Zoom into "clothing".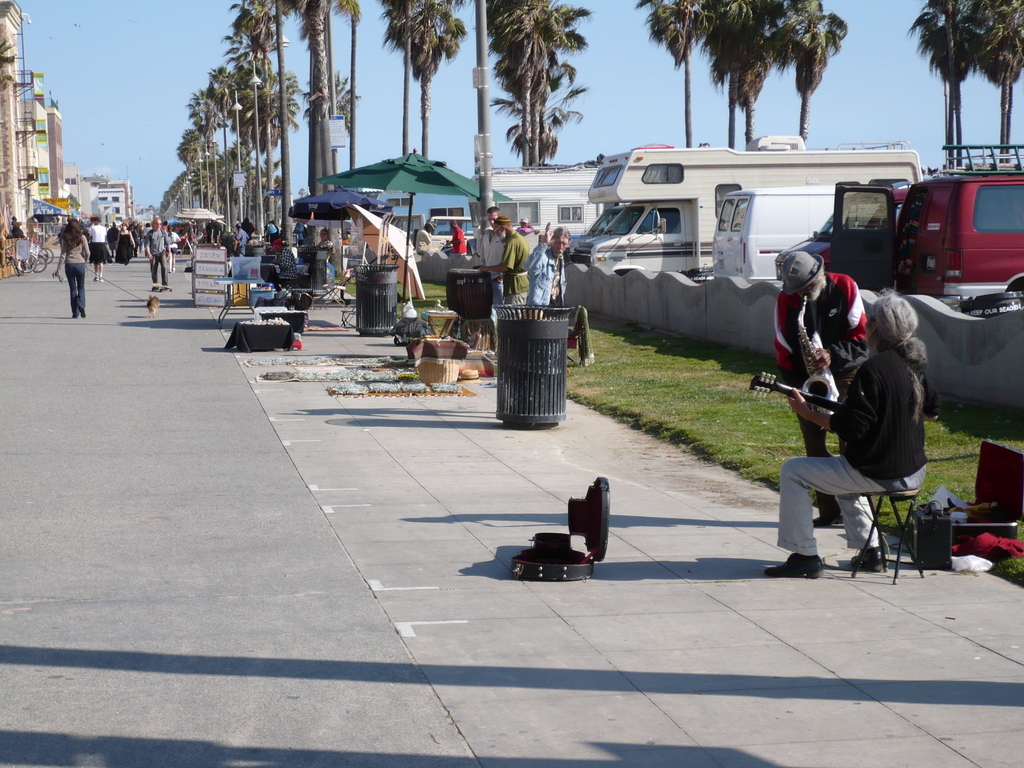
Zoom target: box=[511, 239, 561, 324].
